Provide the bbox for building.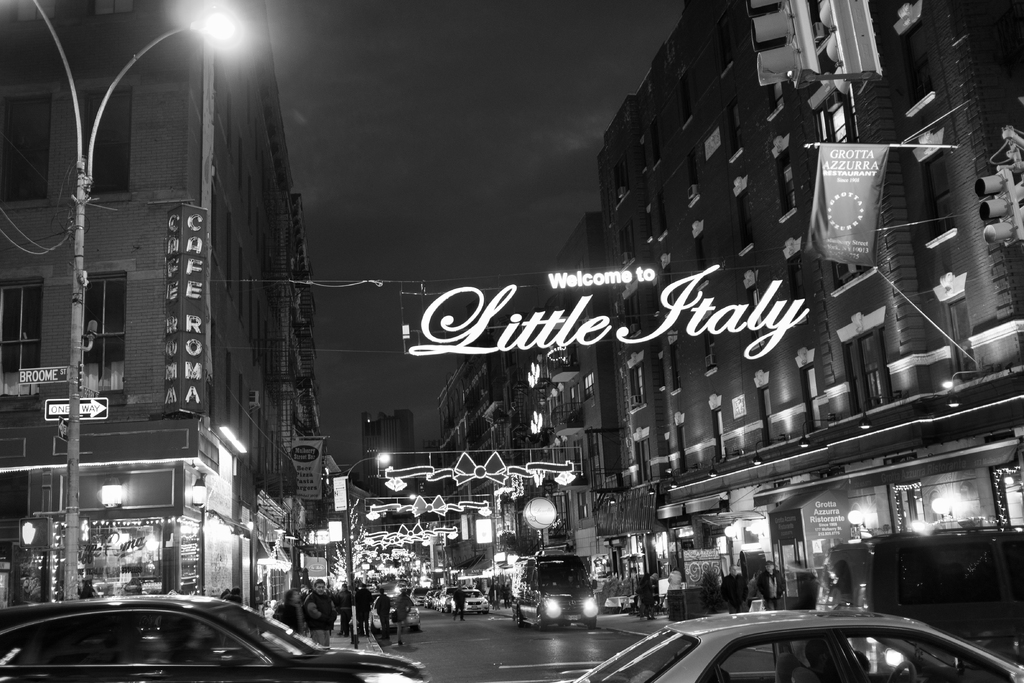
region(0, 0, 295, 614).
